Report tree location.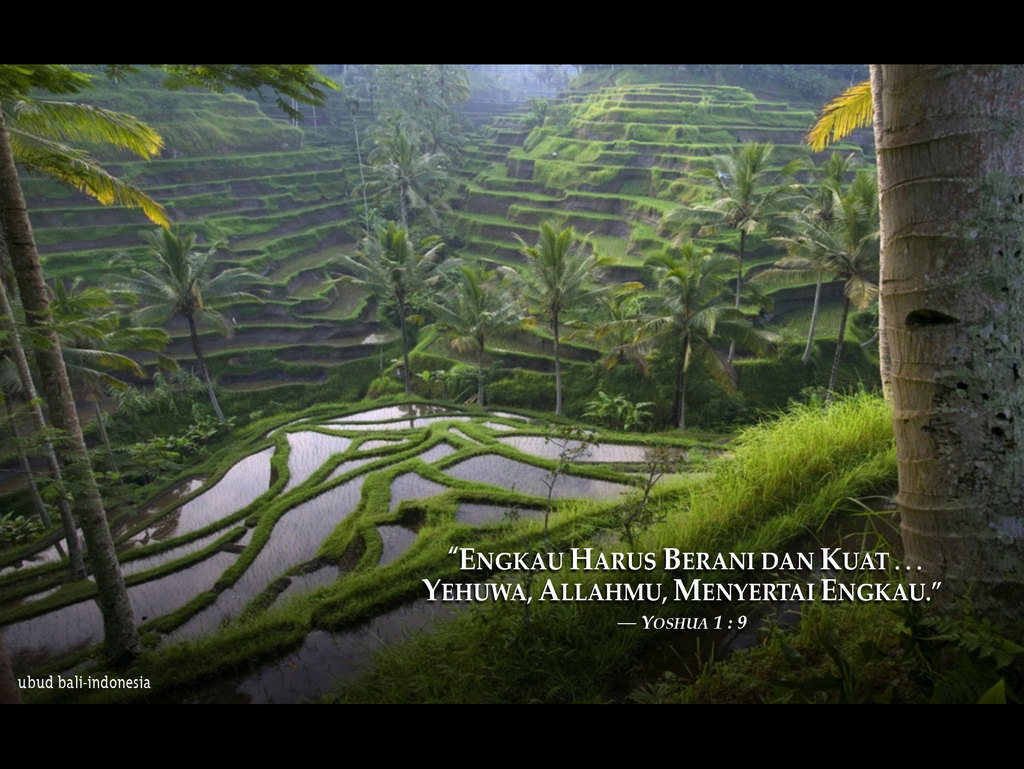
Report: rect(866, 65, 1023, 605).
